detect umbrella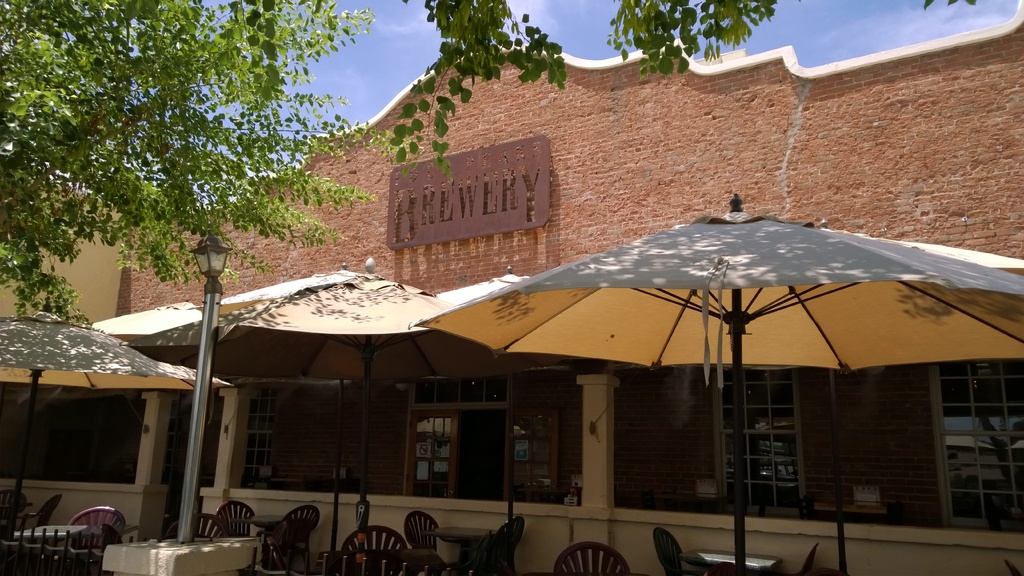
(0, 309, 234, 545)
